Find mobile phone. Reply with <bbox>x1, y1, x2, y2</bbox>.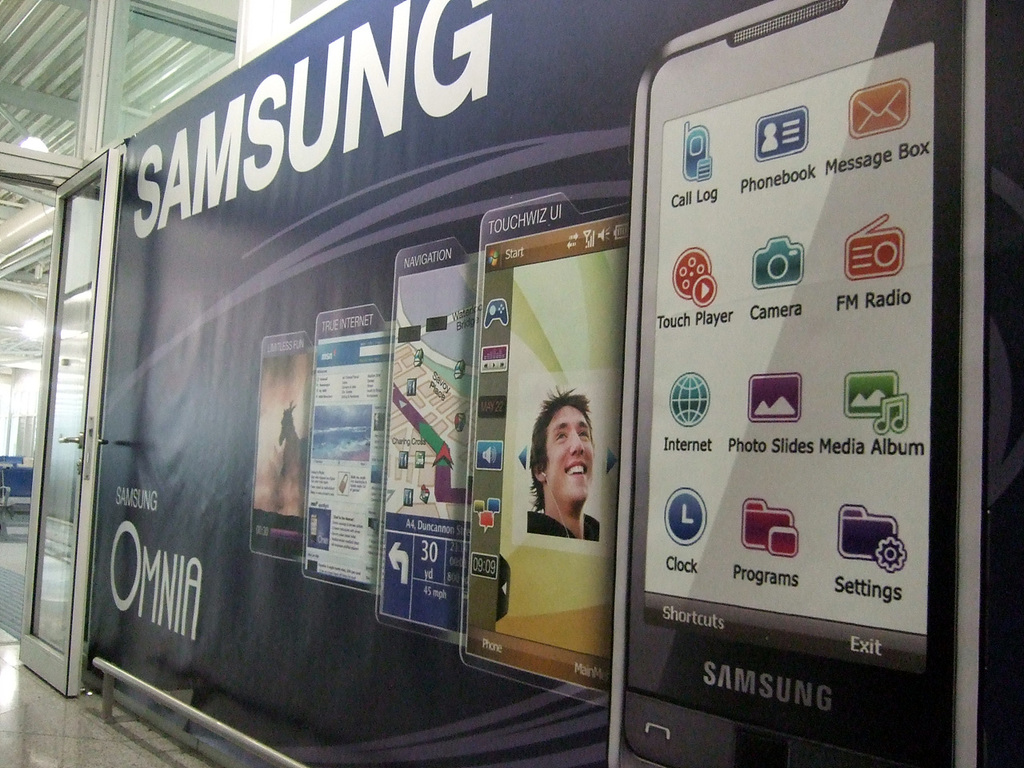
<bbox>606, 0, 1016, 767</bbox>.
